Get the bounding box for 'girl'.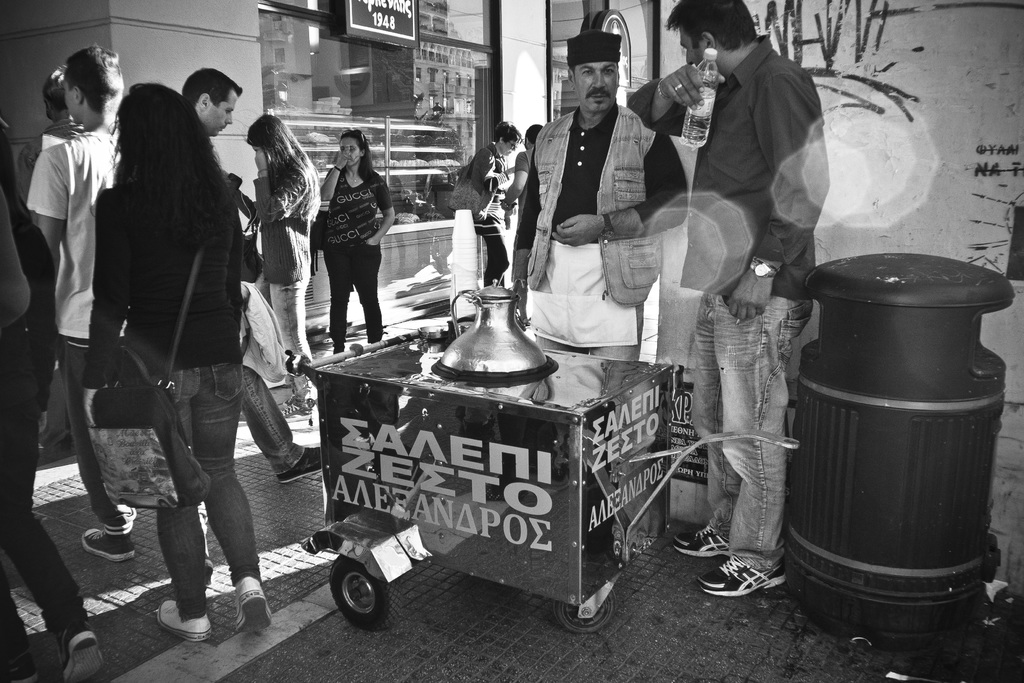
locate(223, 110, 319, 419).
